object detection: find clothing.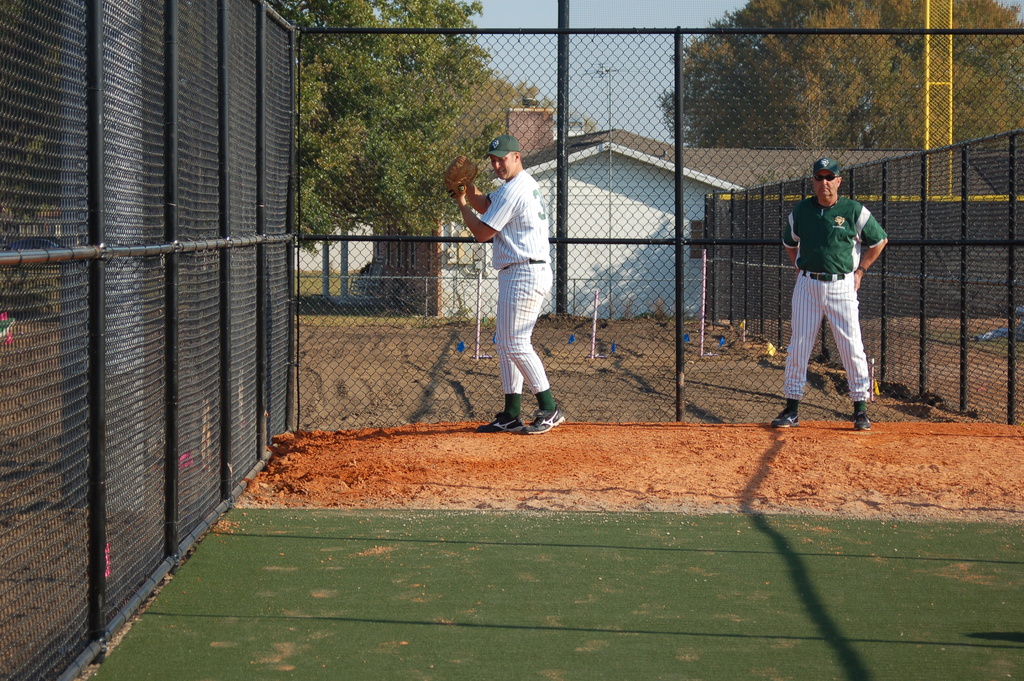
(772,197,886,404).
